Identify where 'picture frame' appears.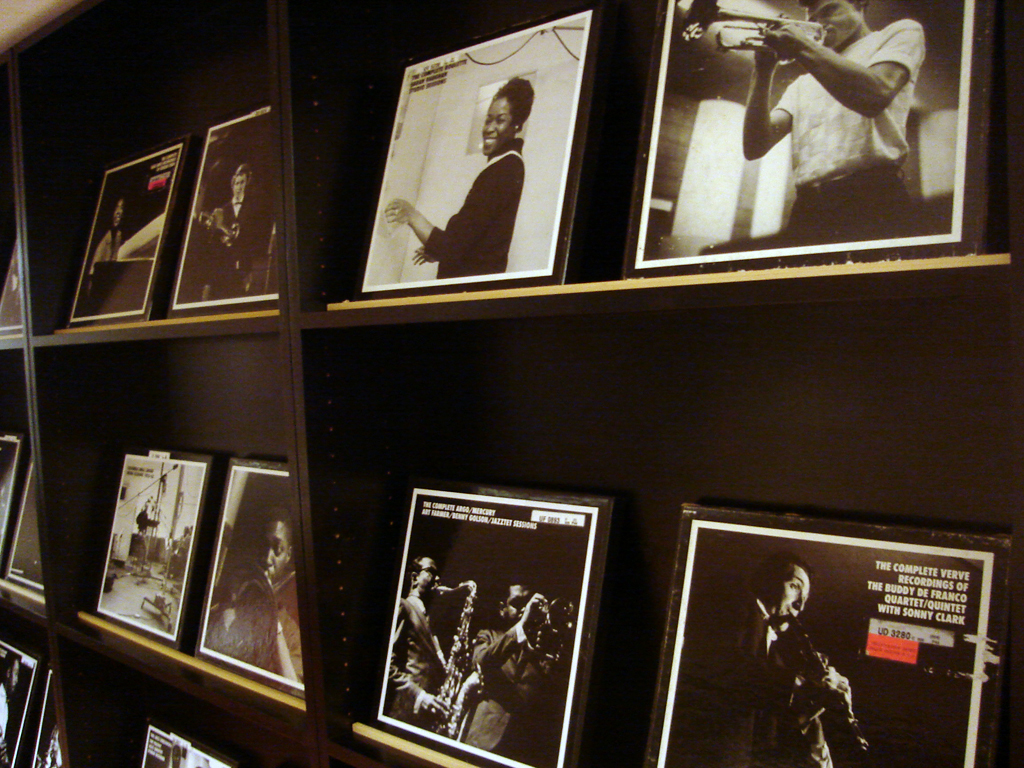
Appears at 0:431:20:556.
